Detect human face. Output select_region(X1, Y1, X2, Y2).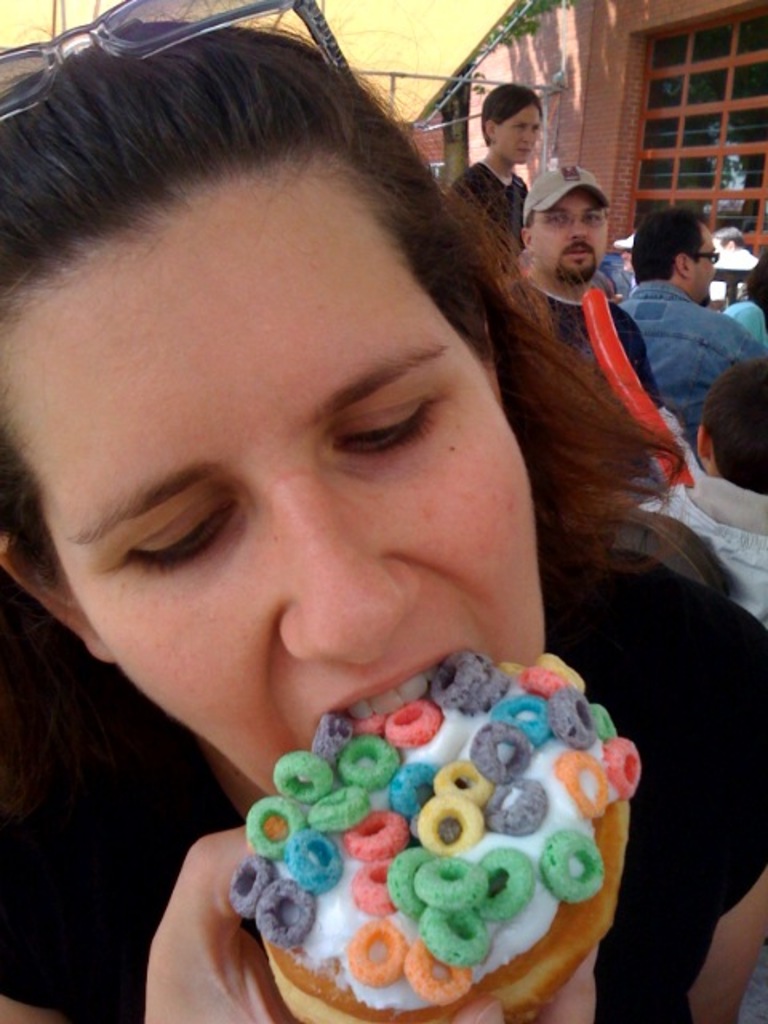
select_region(691, 226, 720, 314).
